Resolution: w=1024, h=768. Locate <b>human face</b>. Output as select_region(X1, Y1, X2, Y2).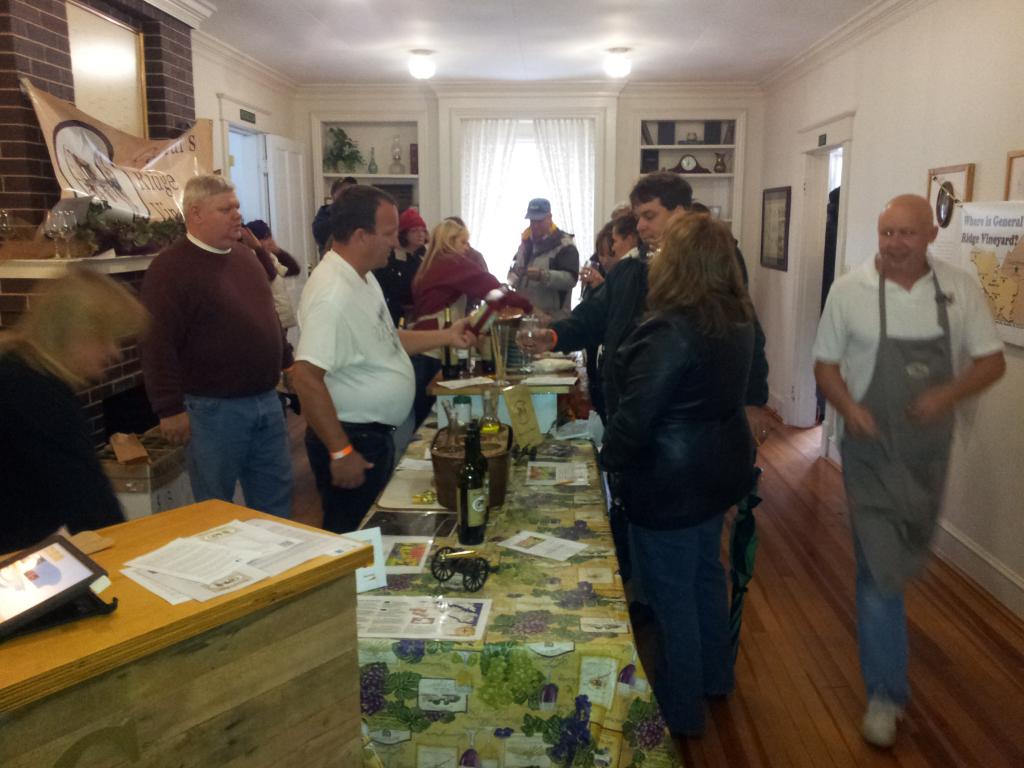
select_region(596, 237, 618, 261).
